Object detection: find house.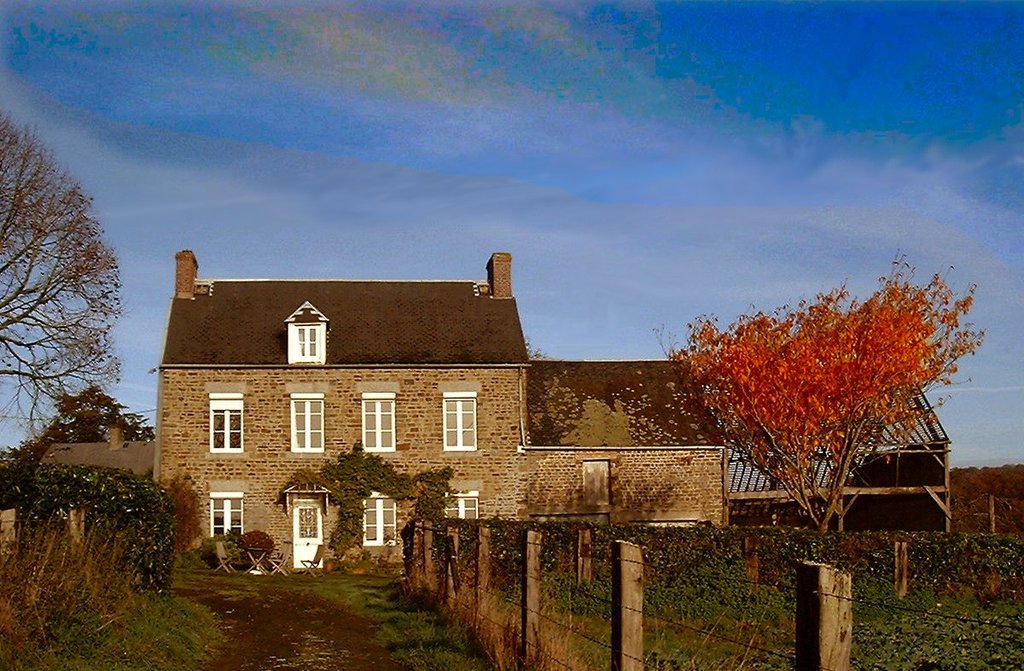
BBox(139, 244, 951, 574).
